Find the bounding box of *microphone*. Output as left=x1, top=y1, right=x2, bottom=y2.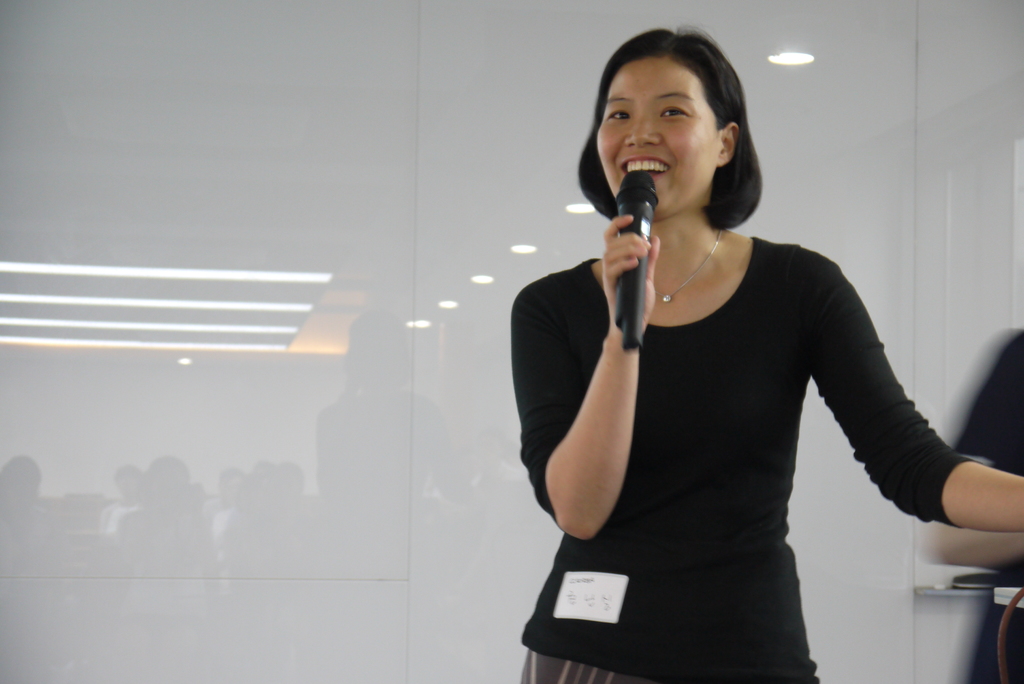
left=616, top=170, right=652, bottom=347.
